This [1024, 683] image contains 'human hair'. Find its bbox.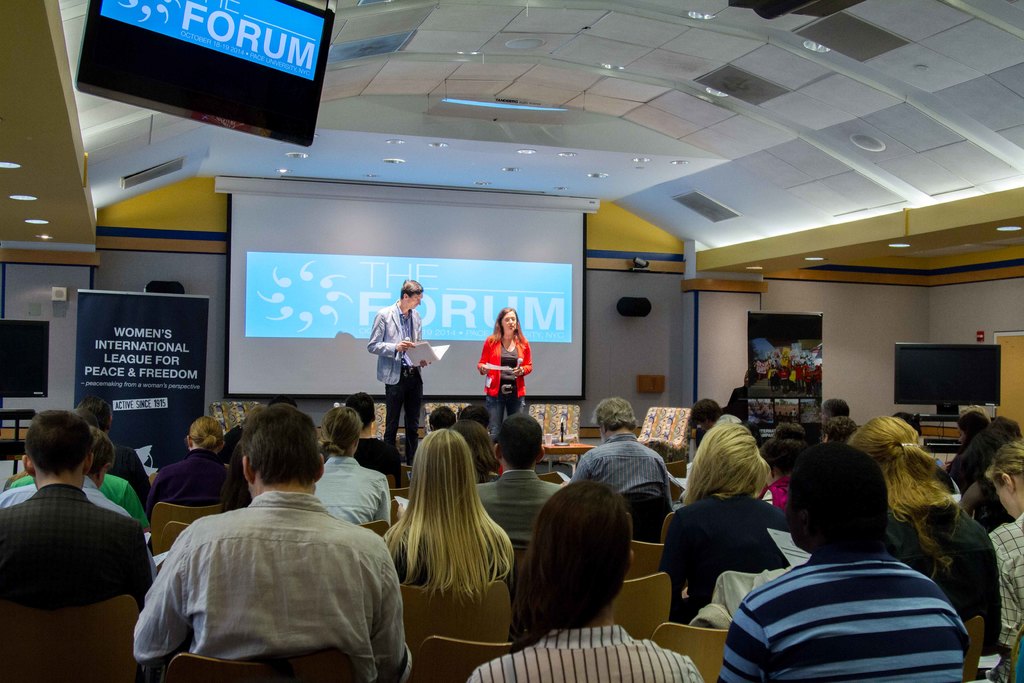
<region>241, 404, 321, 493</region>.
